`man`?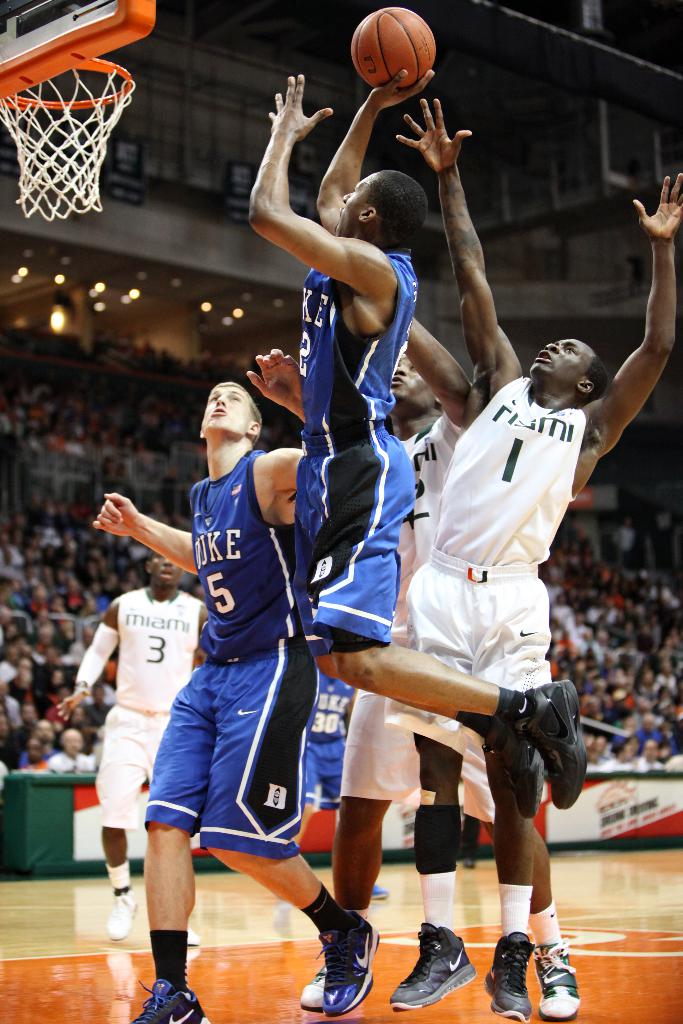
49,547,205,955
